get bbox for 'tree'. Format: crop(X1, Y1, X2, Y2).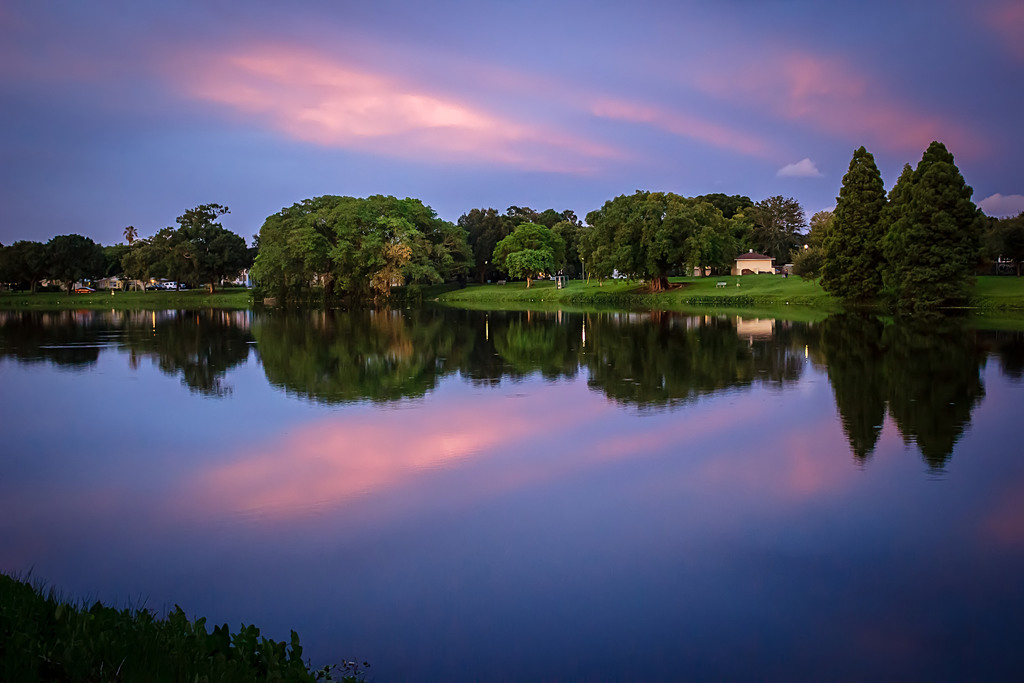
crop(119, 252, 147, 293).
